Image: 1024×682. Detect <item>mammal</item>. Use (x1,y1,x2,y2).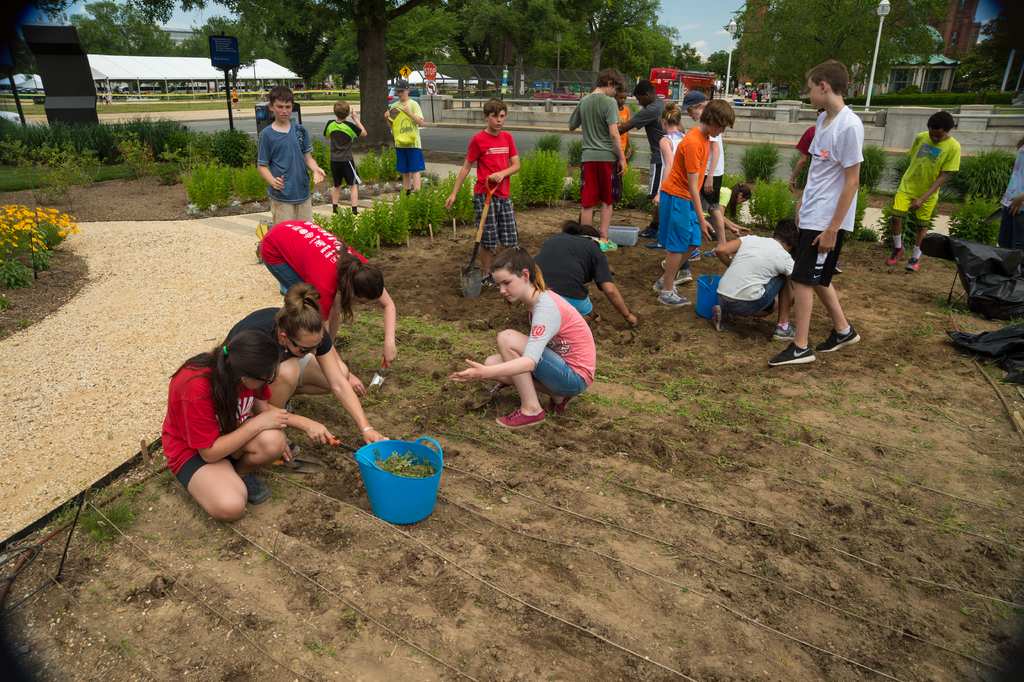
(448,243,598,431).
